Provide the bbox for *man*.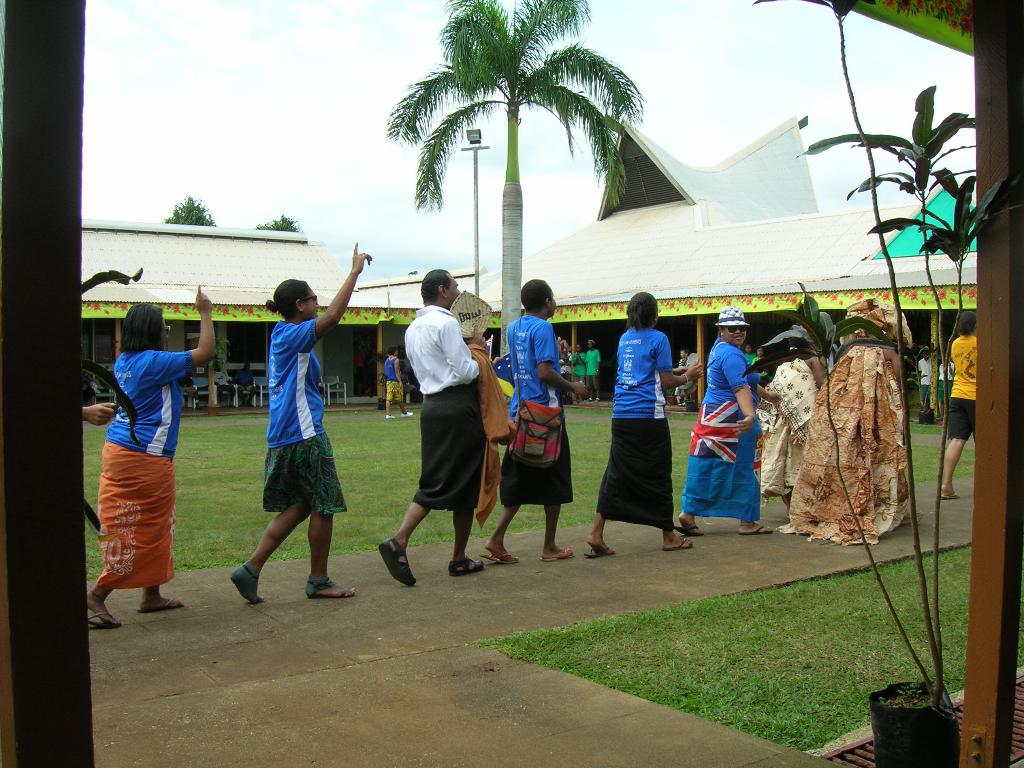
(x1=176, y1=376, x2=197, y2=404).
